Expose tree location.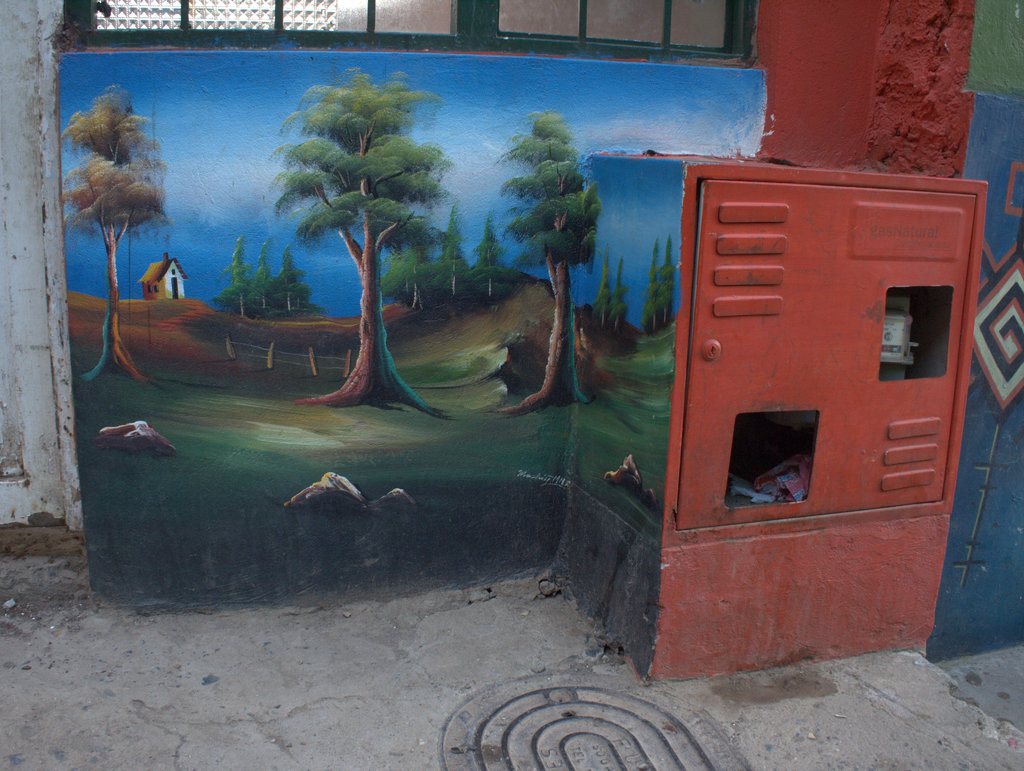
Exposed at bbox(276, 79, 452, 390).
